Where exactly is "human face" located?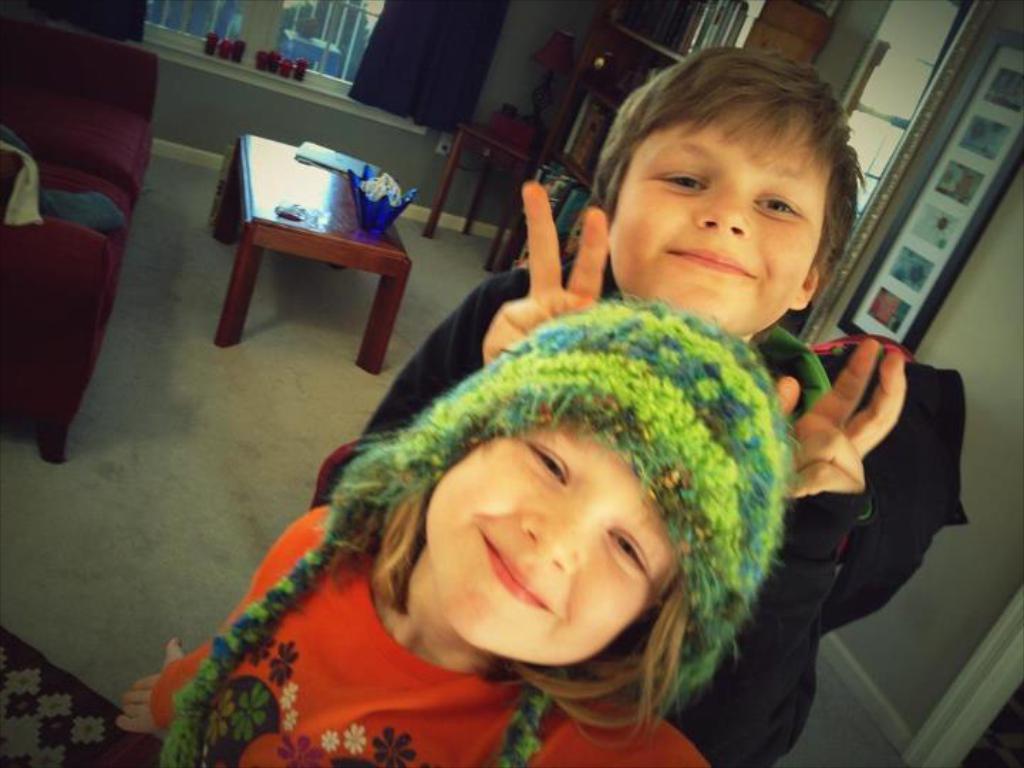
Its bounding box is BBox(425, 431, 684, 667).
